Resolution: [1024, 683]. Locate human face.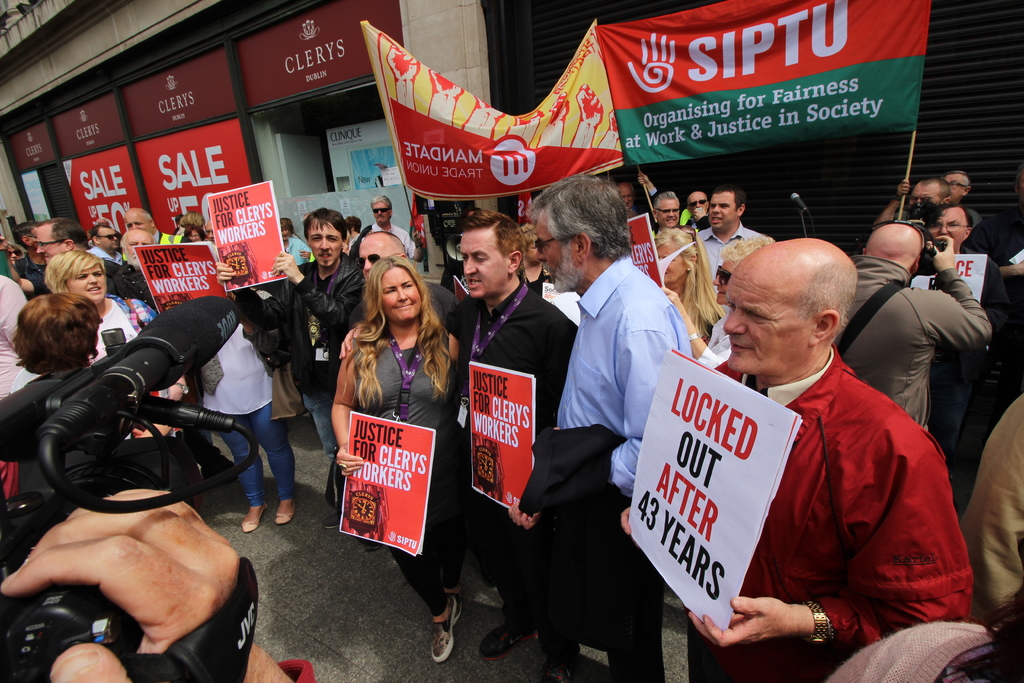
pyautogui.locateOnScreen(712, 258, 733, 301).
